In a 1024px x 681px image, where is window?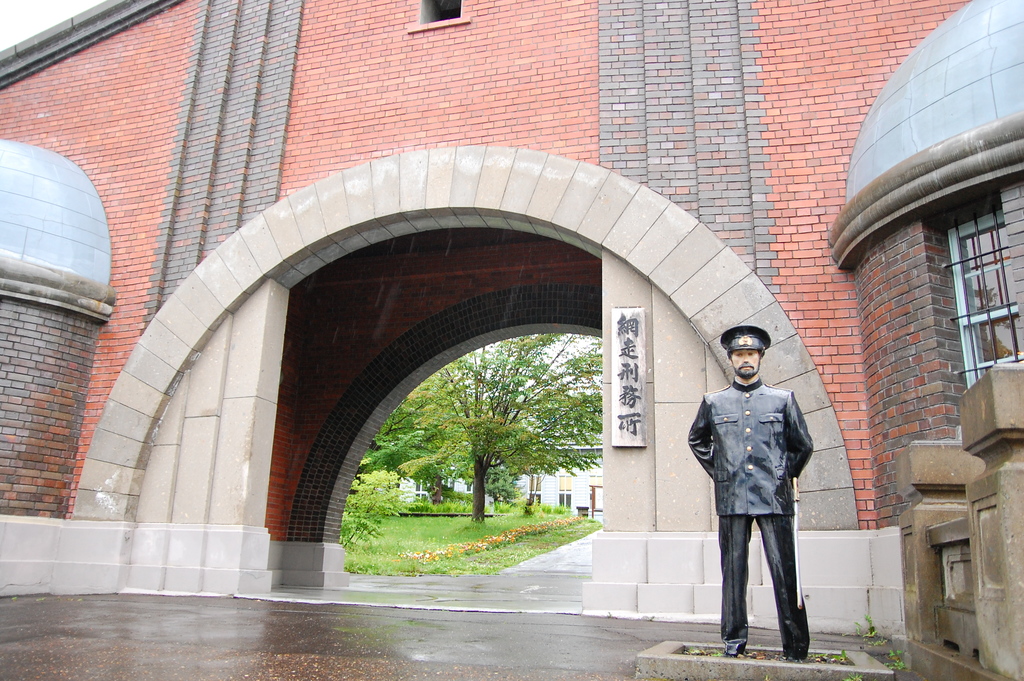
[951, 197, 1023, 393].
